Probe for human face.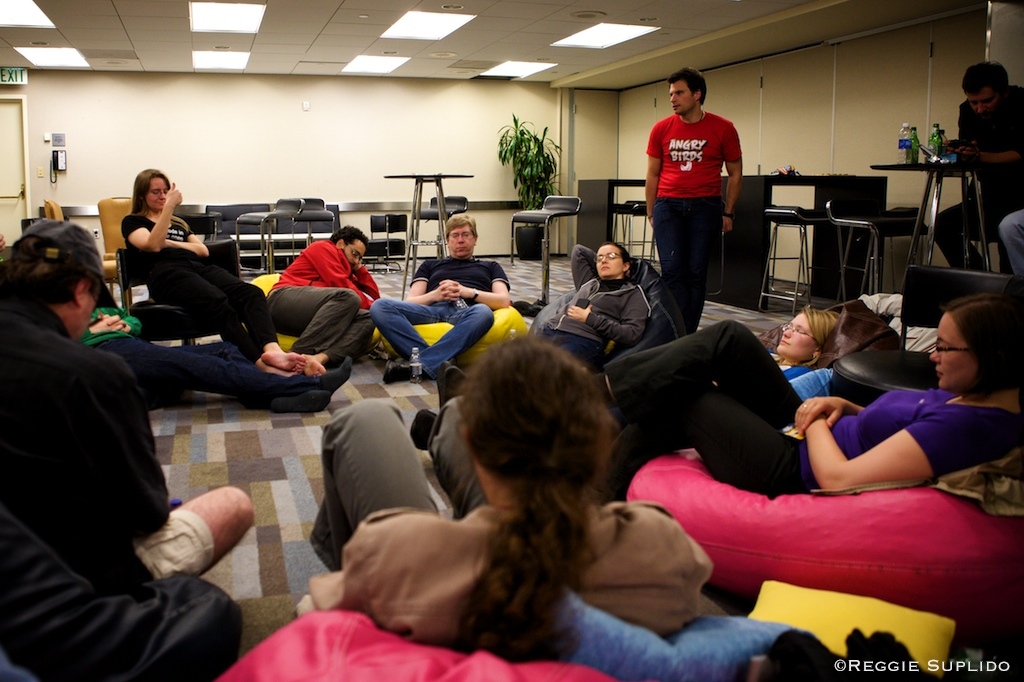
Probe result: rect(594, 245, 625, 275).
